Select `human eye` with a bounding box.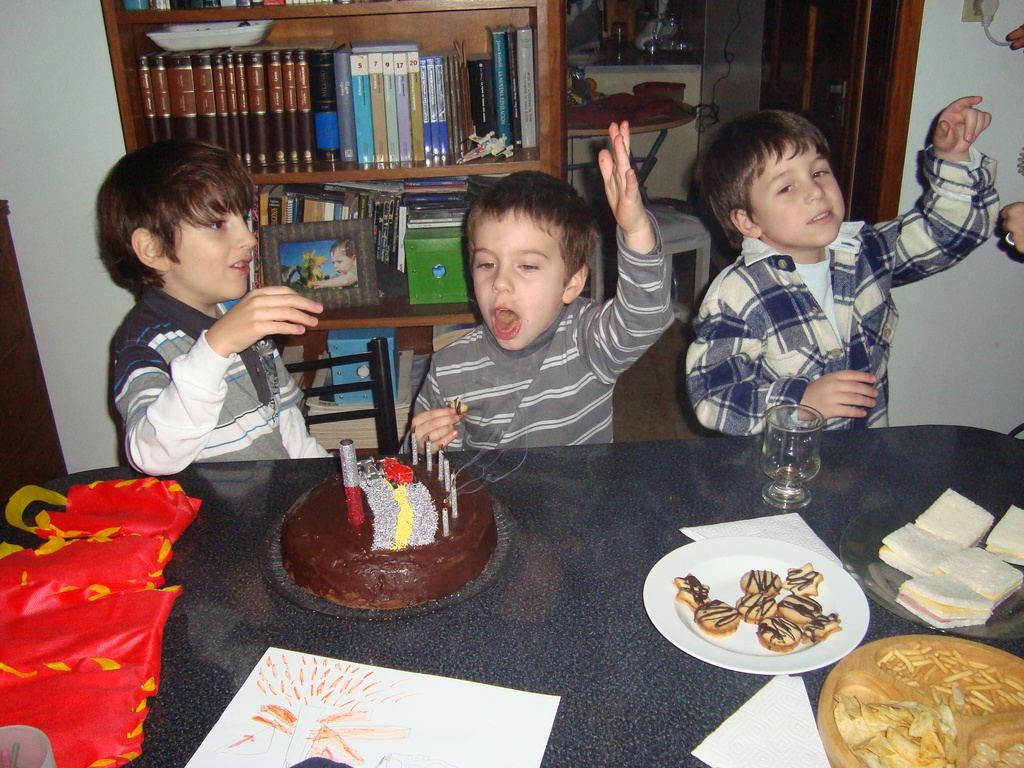
locate(472, 257, 499, 274).
